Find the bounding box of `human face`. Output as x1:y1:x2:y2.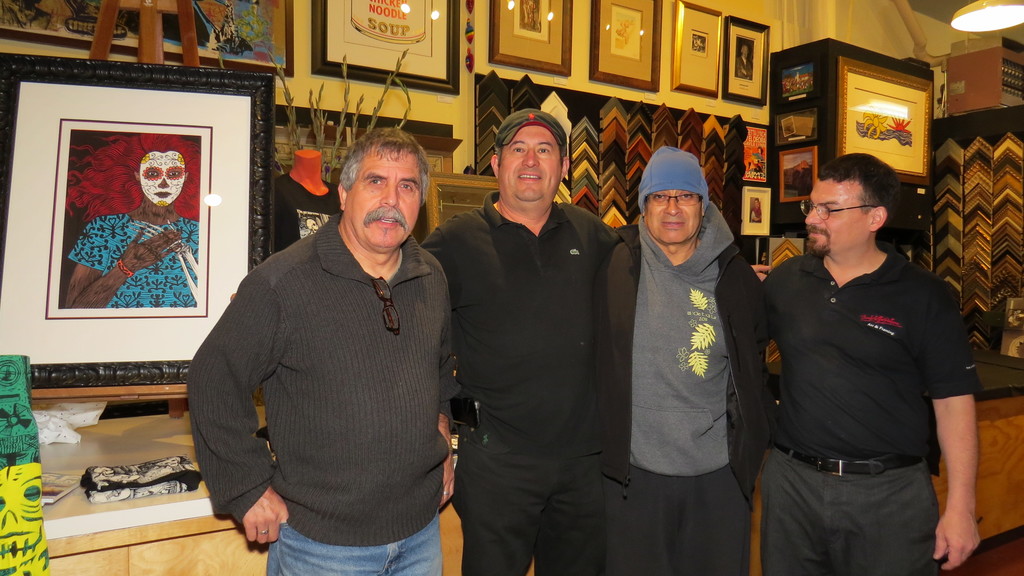
497:126:561:200.
